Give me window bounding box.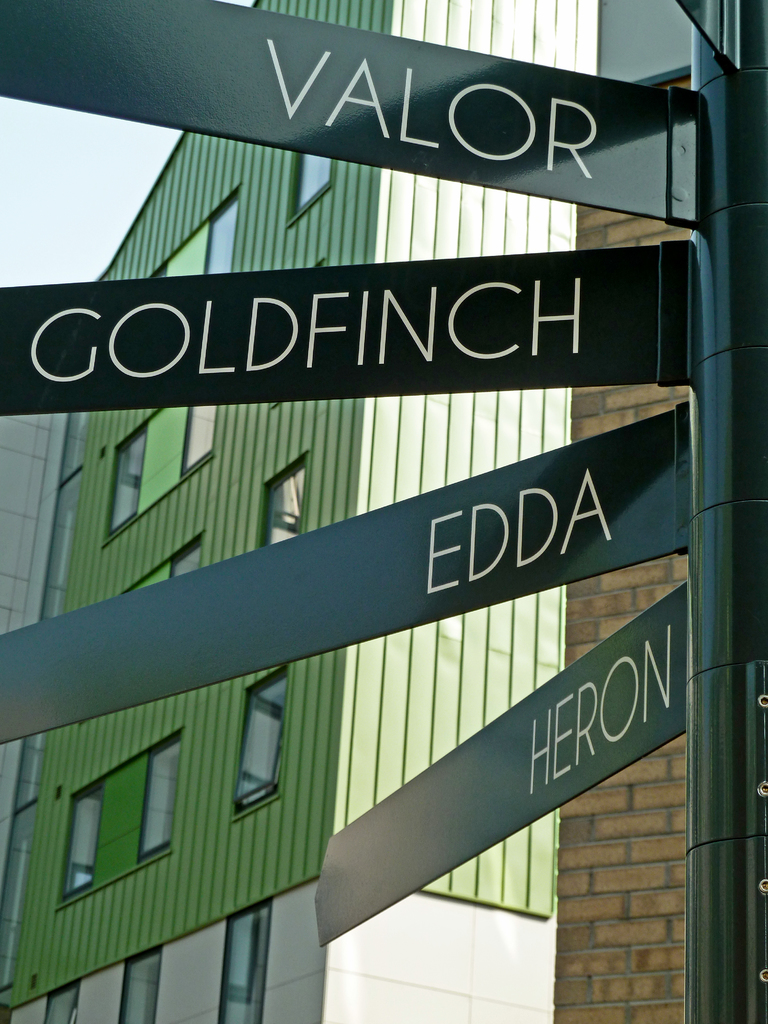
(x1=142, y1=265, x2=170, y2=278).
